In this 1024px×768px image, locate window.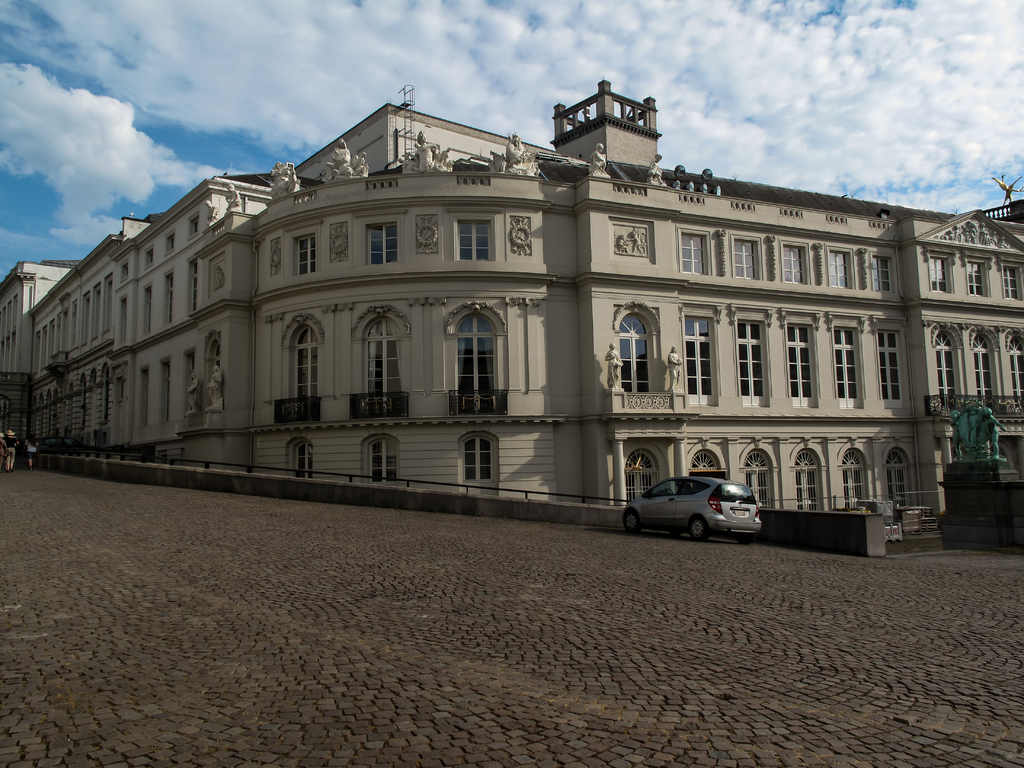
Bounding box: 780 314 822 416.
